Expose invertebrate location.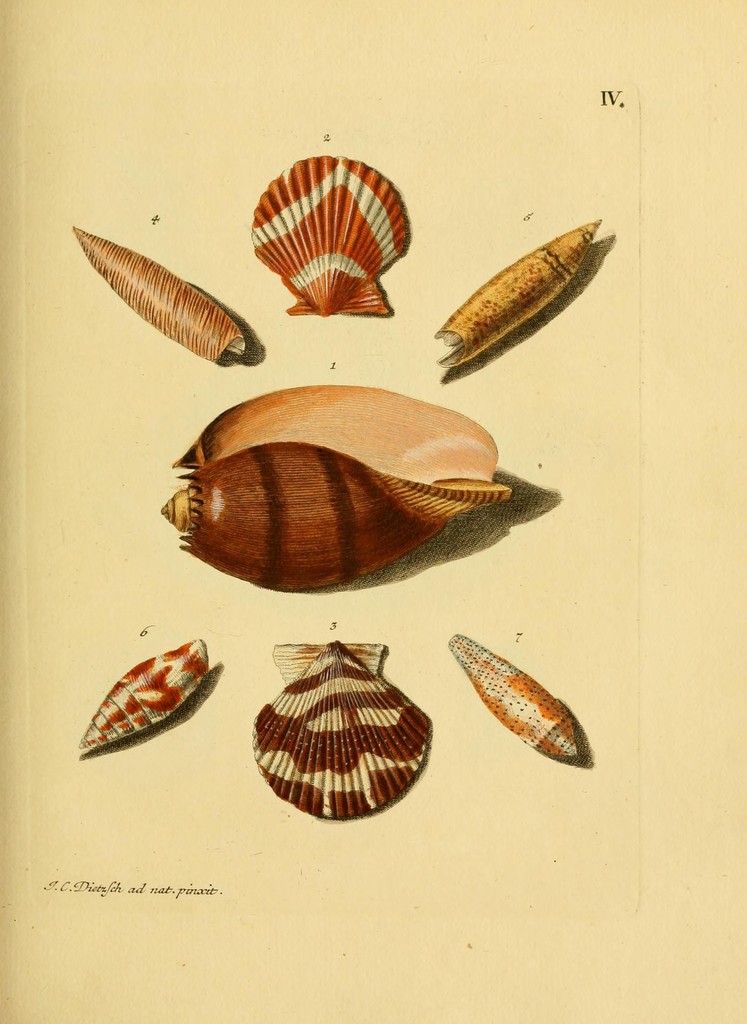
Exposed at box(68, 228, 257, 364).
